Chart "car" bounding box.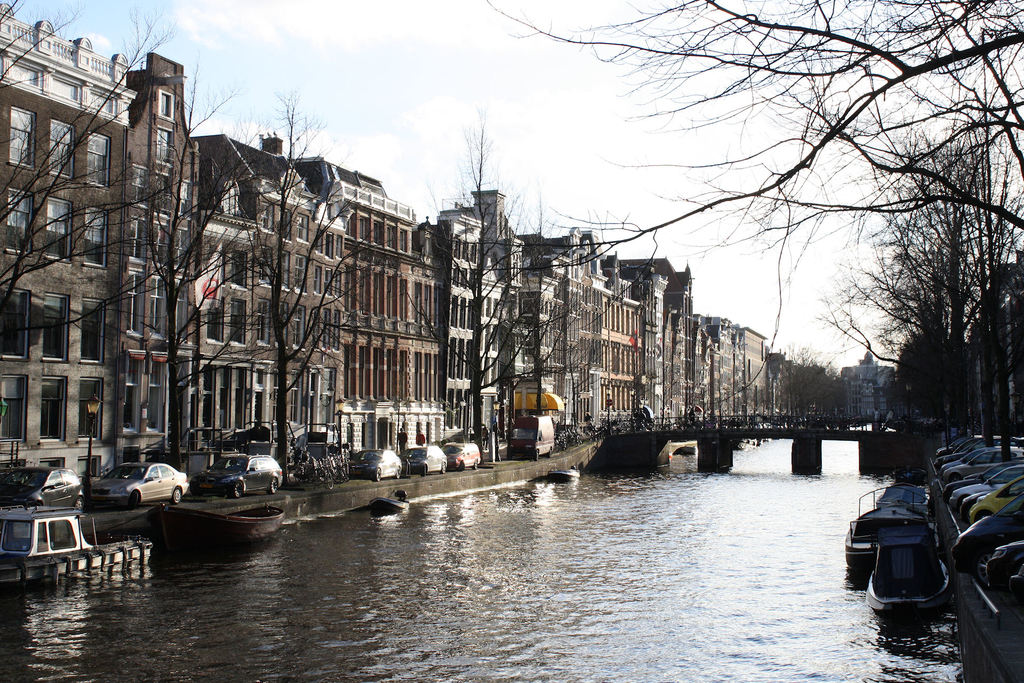
Charted: [left=0, top=466, right=85, bottom=509].
